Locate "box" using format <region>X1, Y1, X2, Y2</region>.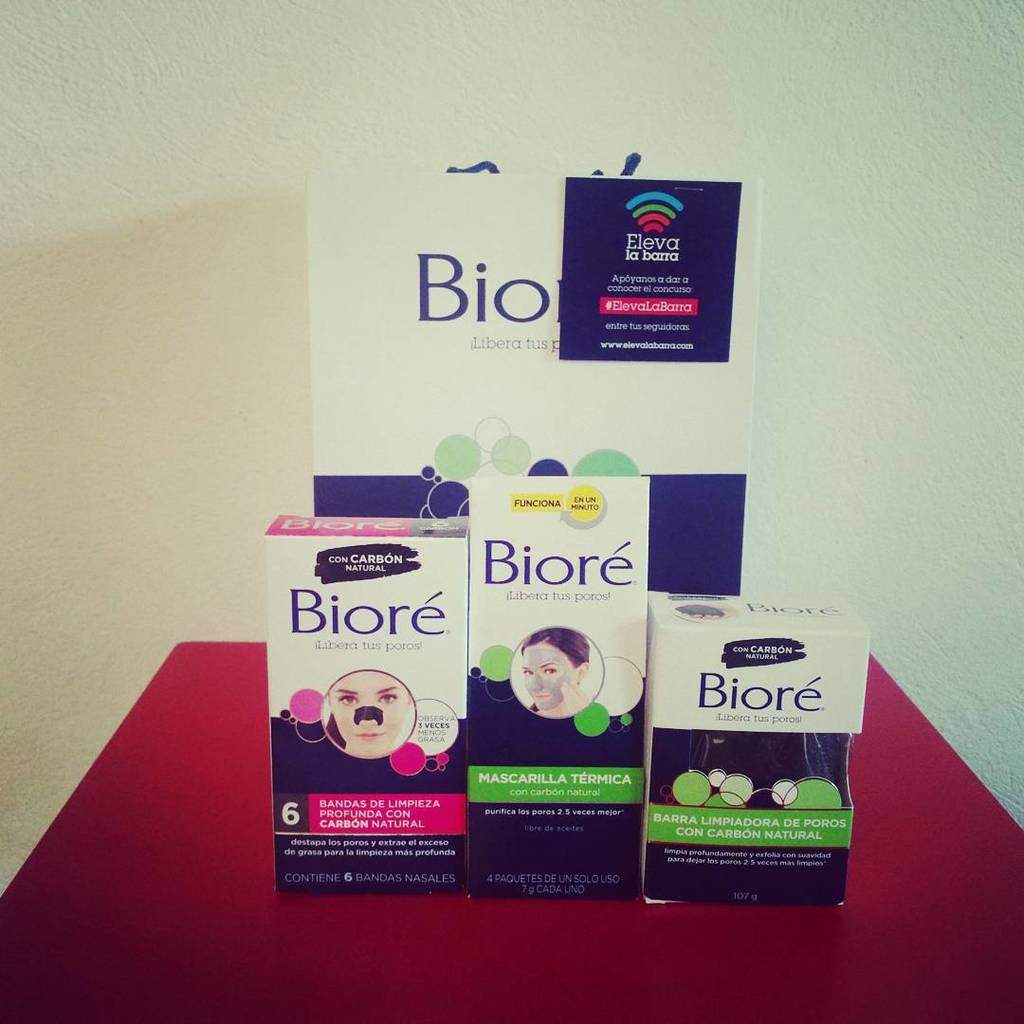
<region>267, 517, 468, 892</region>.
